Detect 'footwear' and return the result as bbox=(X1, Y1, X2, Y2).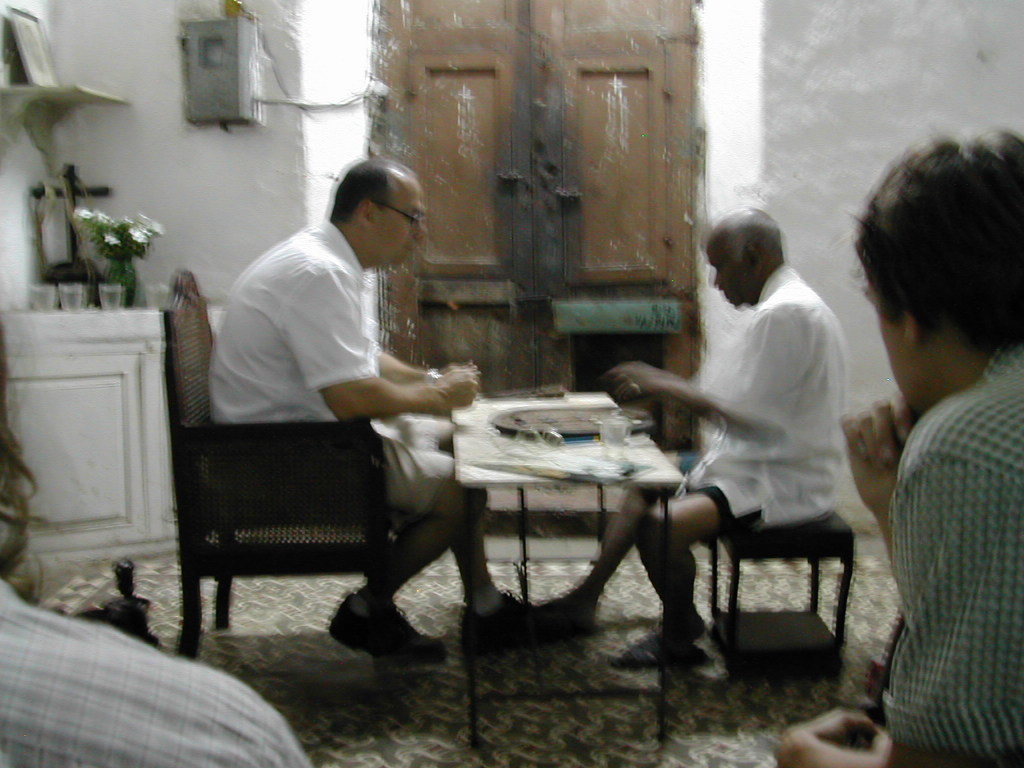
bbox=(614, 604, 704, 657).
